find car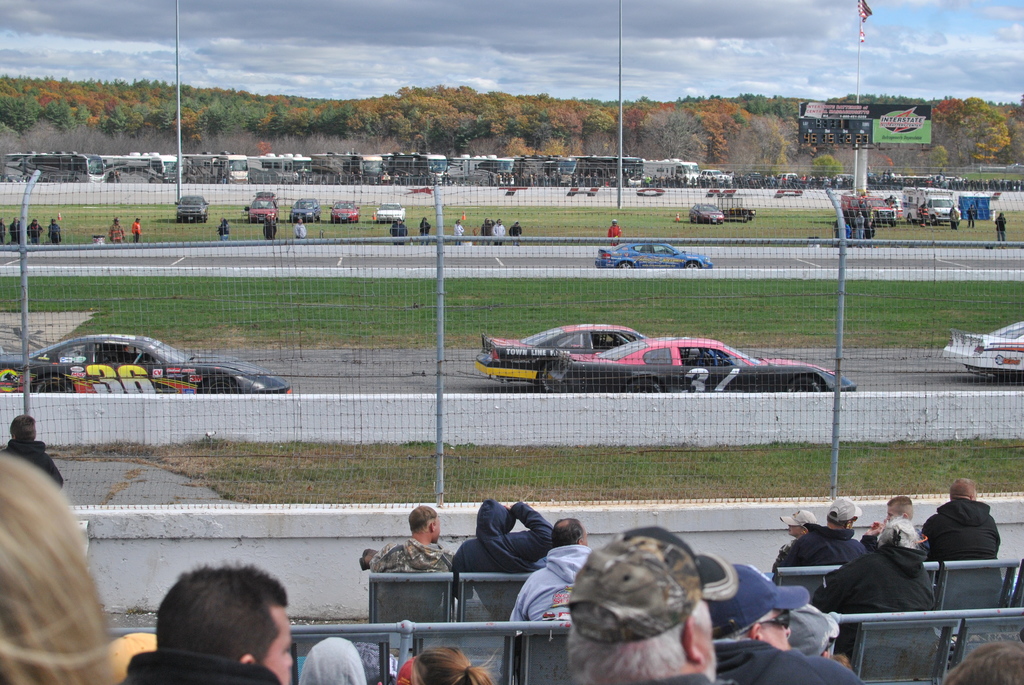
BBox(469, 322, 641, 387)
